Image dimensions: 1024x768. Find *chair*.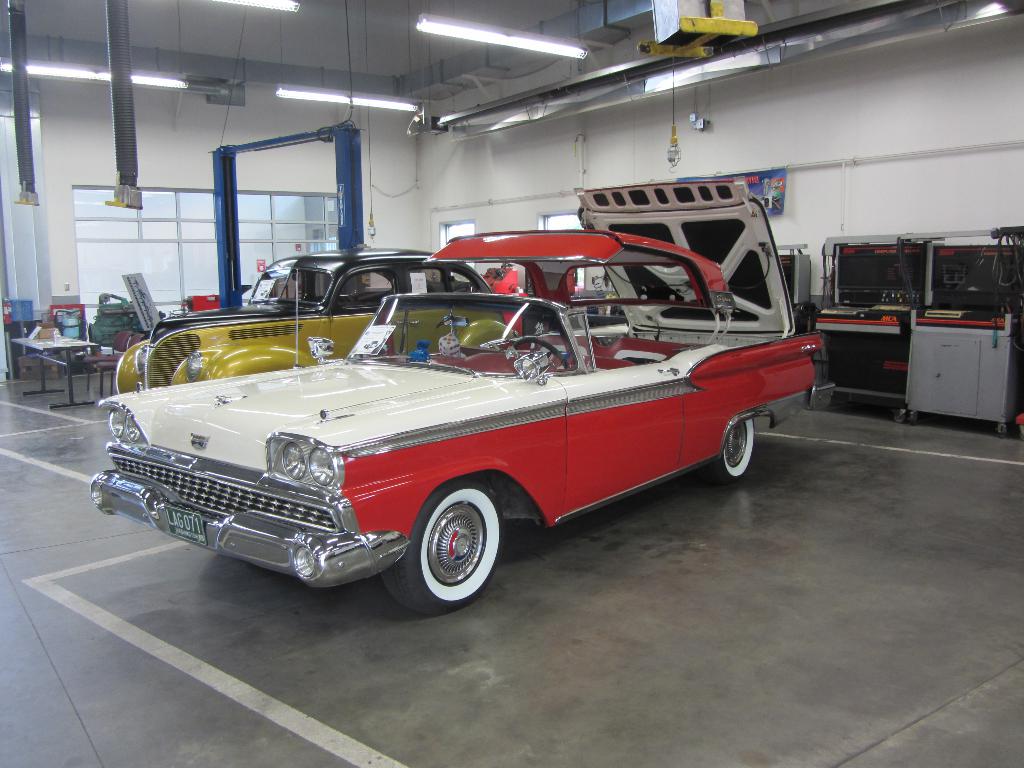
rect(96, 328, 149, 404).
